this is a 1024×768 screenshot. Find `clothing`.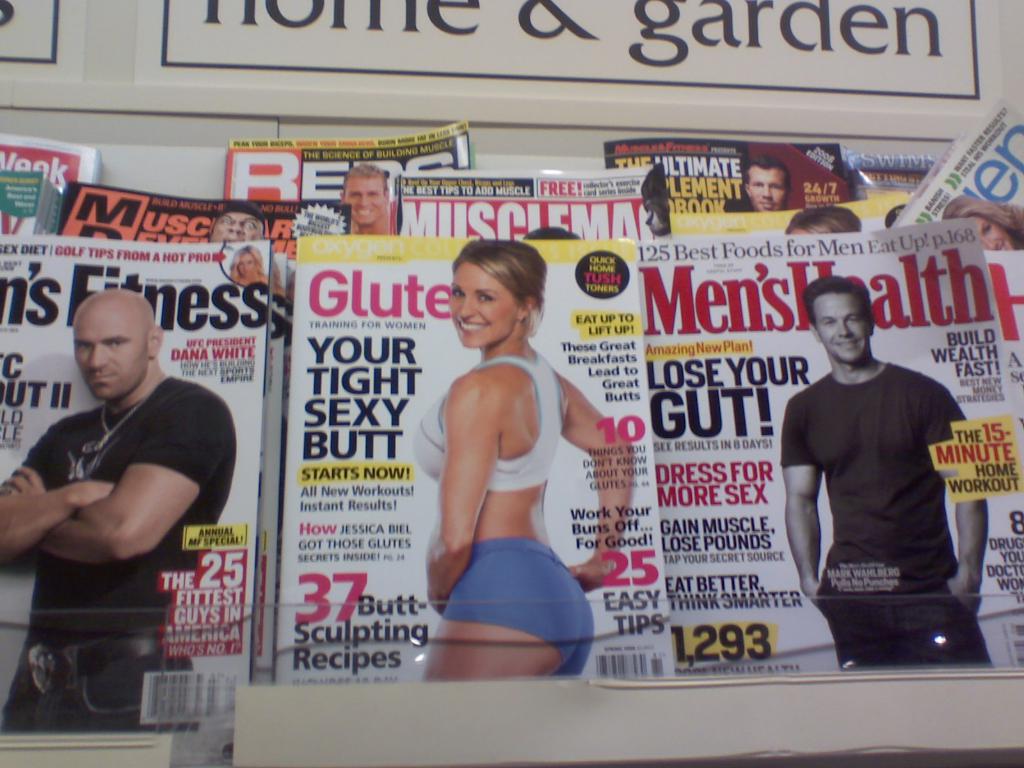
Bounding box: box(413, 353, 592, 684).
